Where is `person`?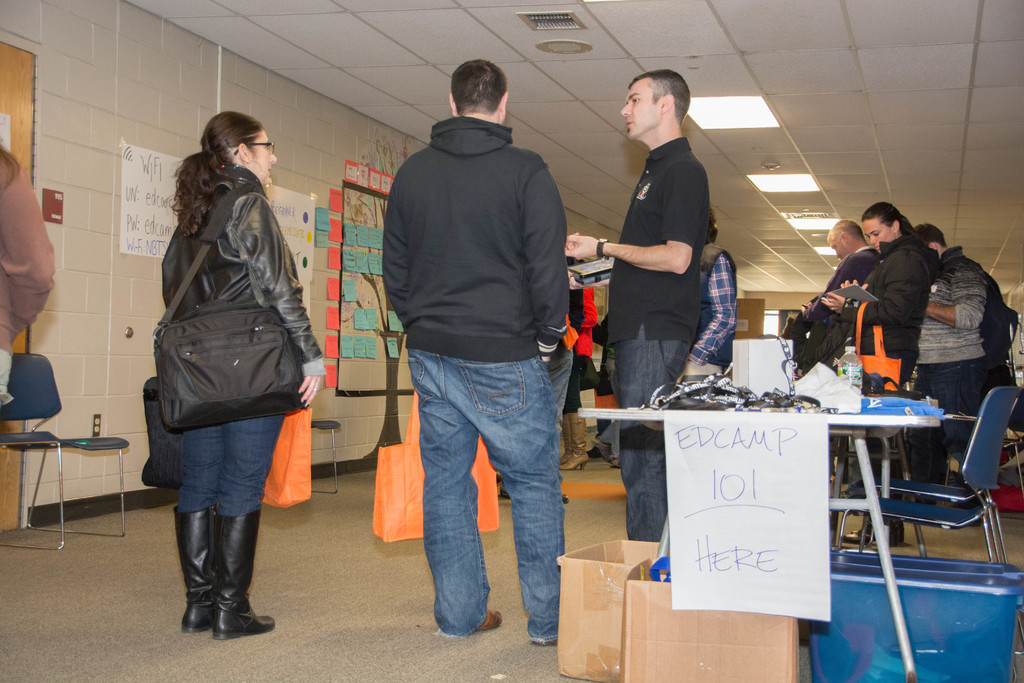
[x1=377, y1=56, x2=571, y2=646].
